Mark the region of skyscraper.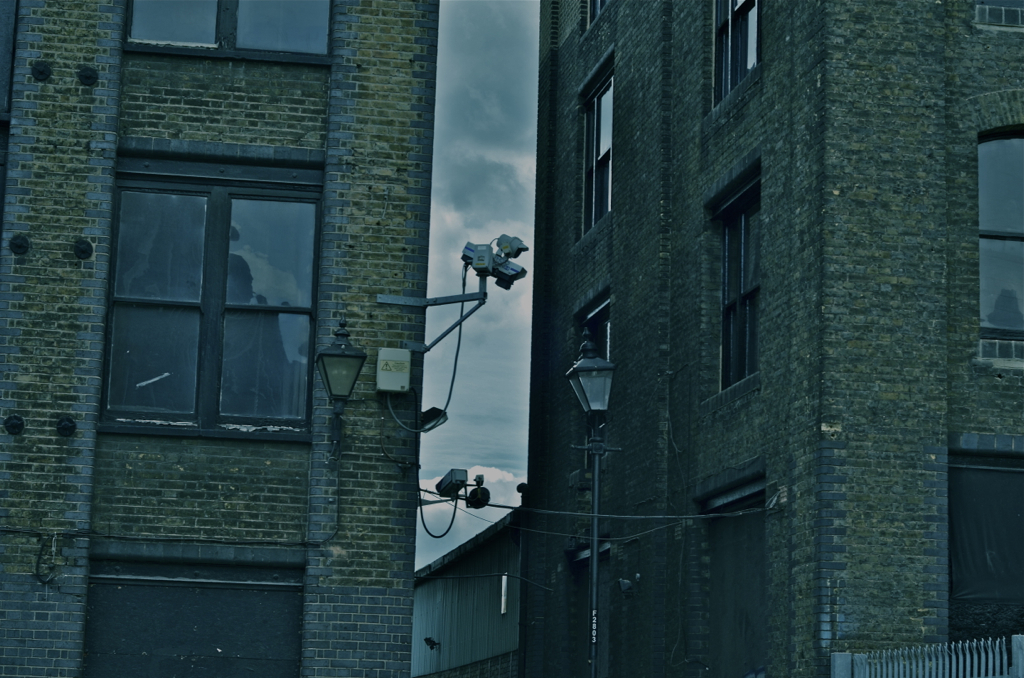
Region: 510,0,1023,677.
